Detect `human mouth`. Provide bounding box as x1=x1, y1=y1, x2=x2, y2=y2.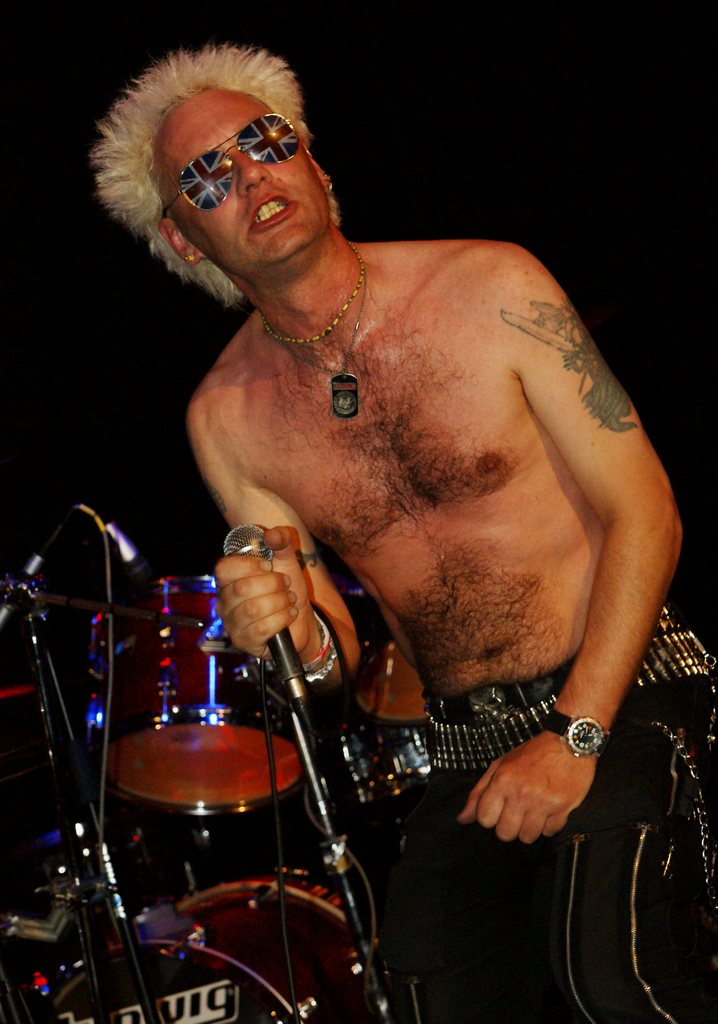
x1=249, y1=191, x2=300, y2=232.
